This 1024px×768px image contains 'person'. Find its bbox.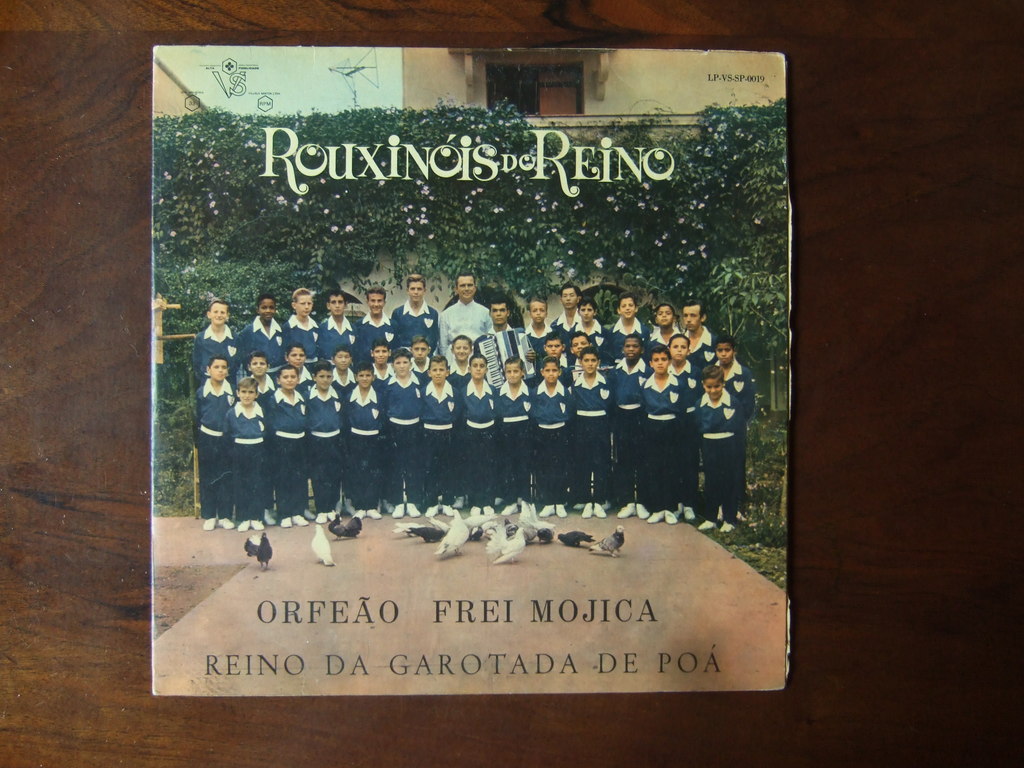
673:296:713:369.
